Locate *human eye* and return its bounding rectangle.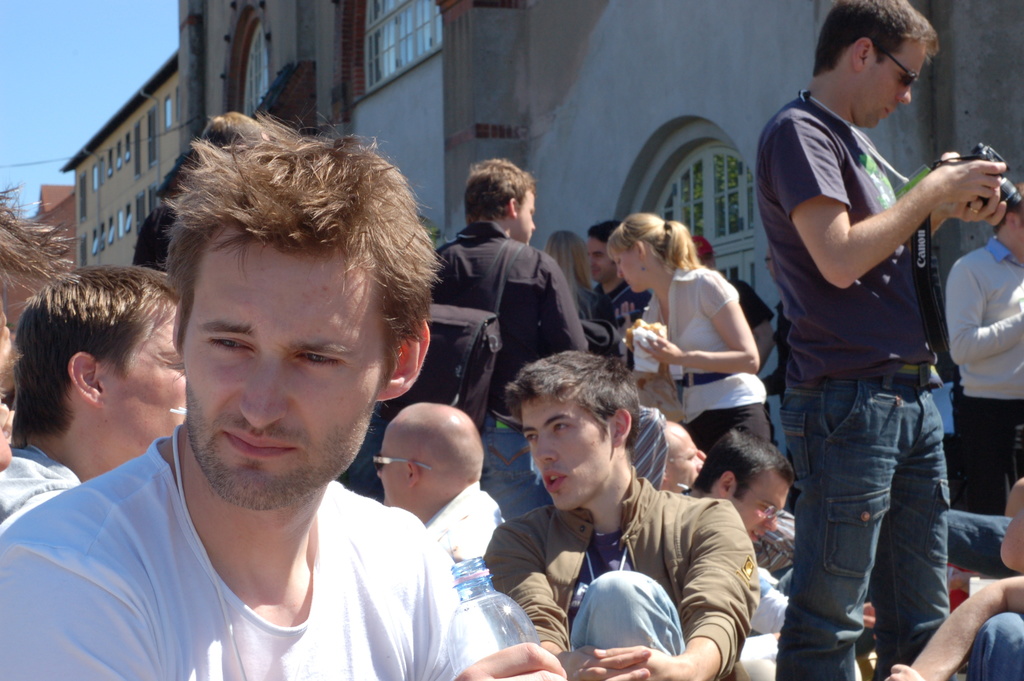
x1=294, y1=347, x2=344, y2=365.
